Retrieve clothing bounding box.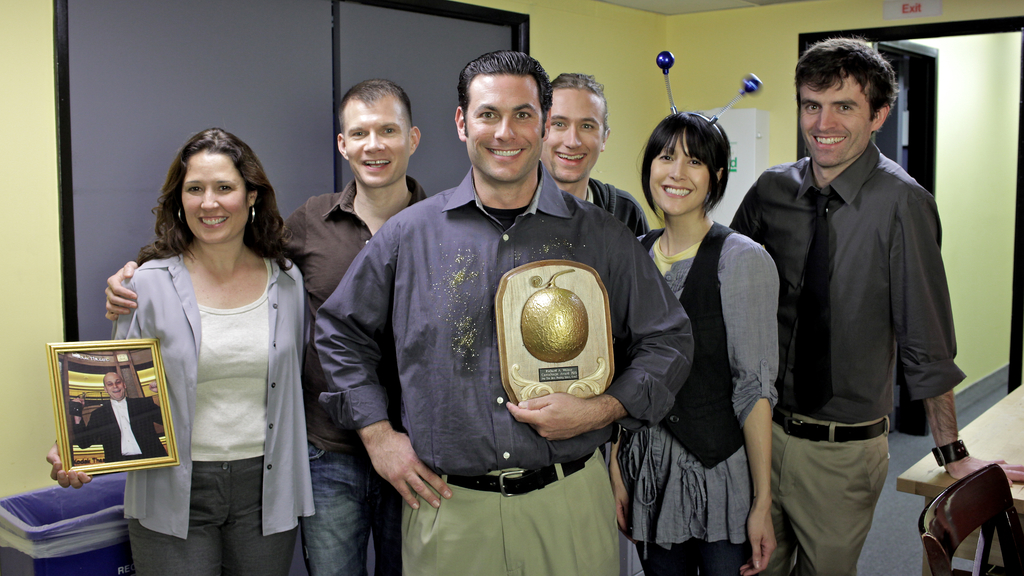
Bounding box: locate(595, 177, 652, 247).
